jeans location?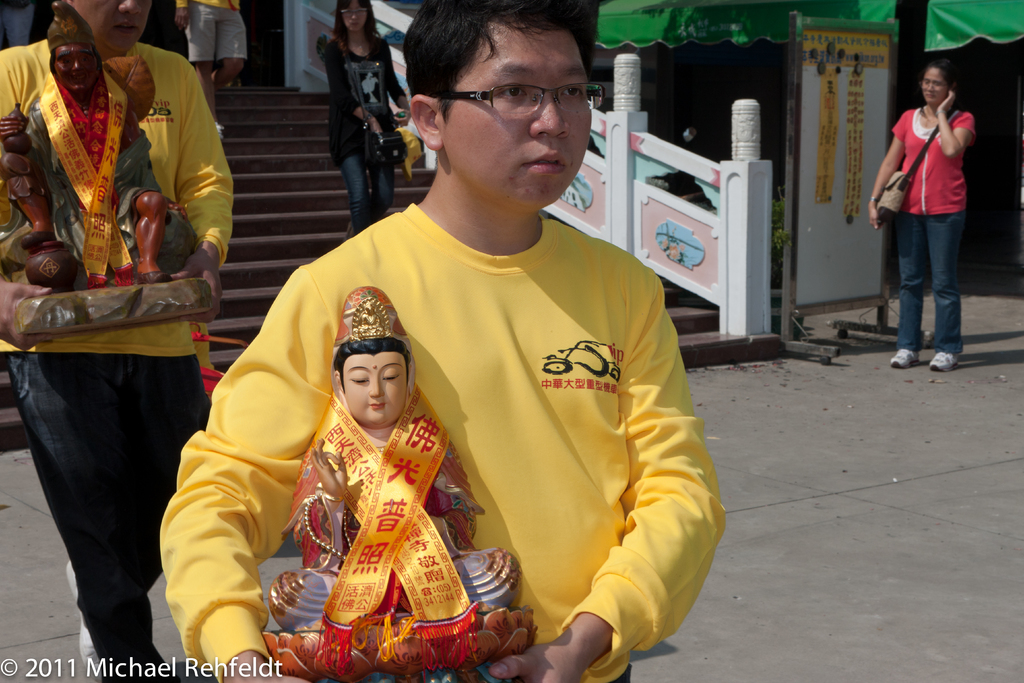
[left=893, top=190, right=978, bottom=365]
